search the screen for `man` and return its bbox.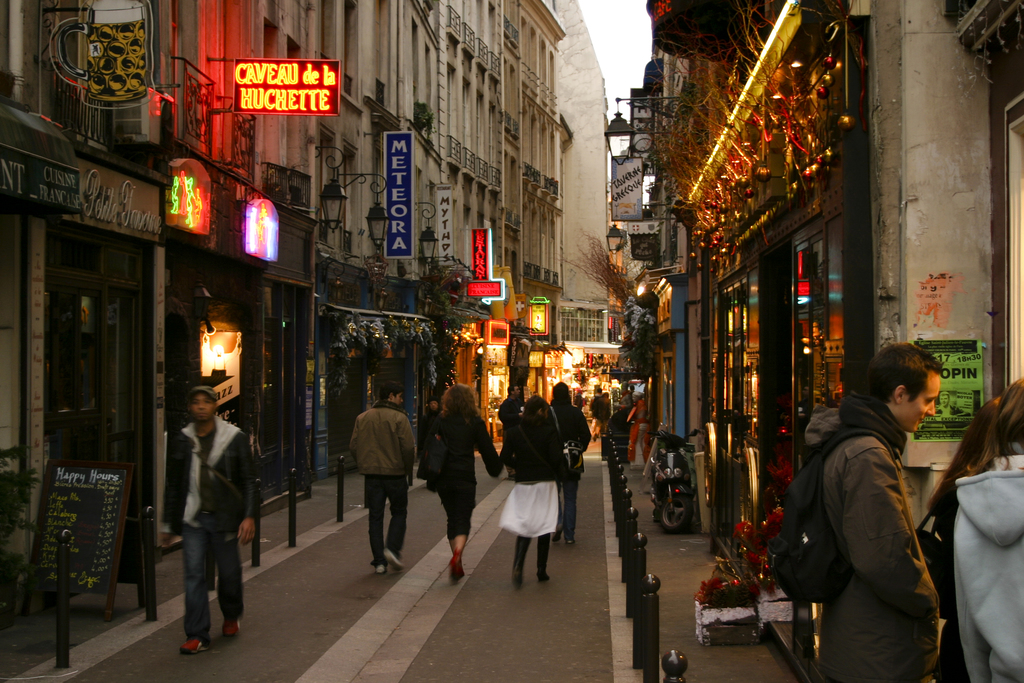
Found: l=779, t=409, r=950, b=682.
